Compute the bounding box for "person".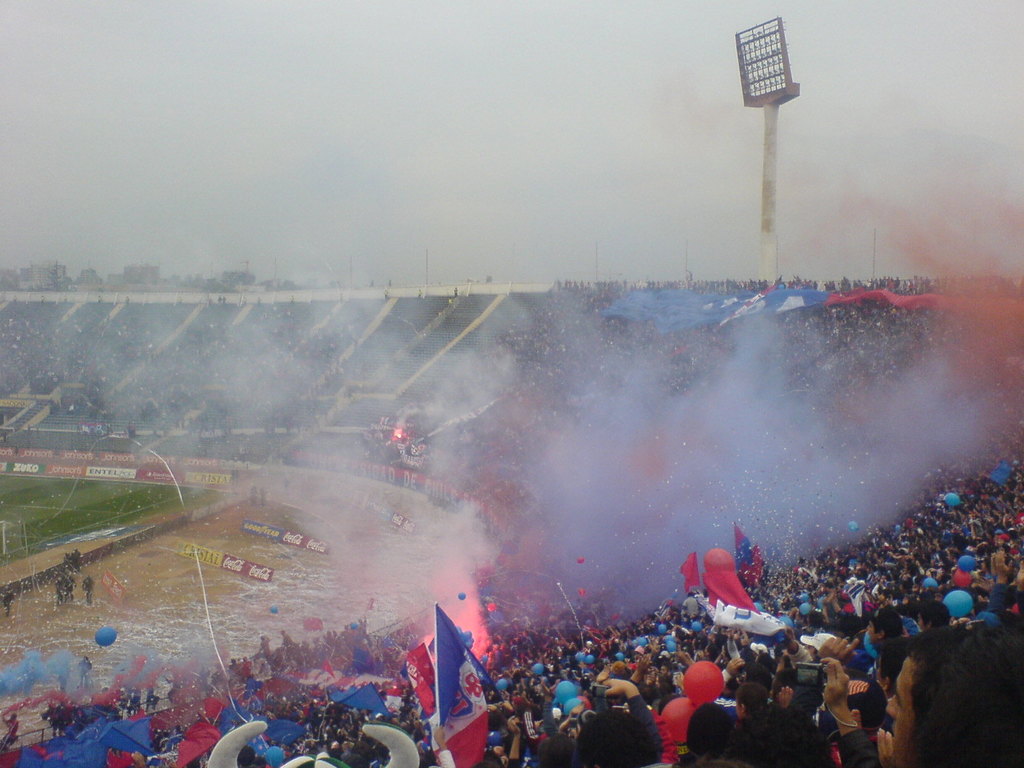
l=890, t=610, r=1014, b=767.
